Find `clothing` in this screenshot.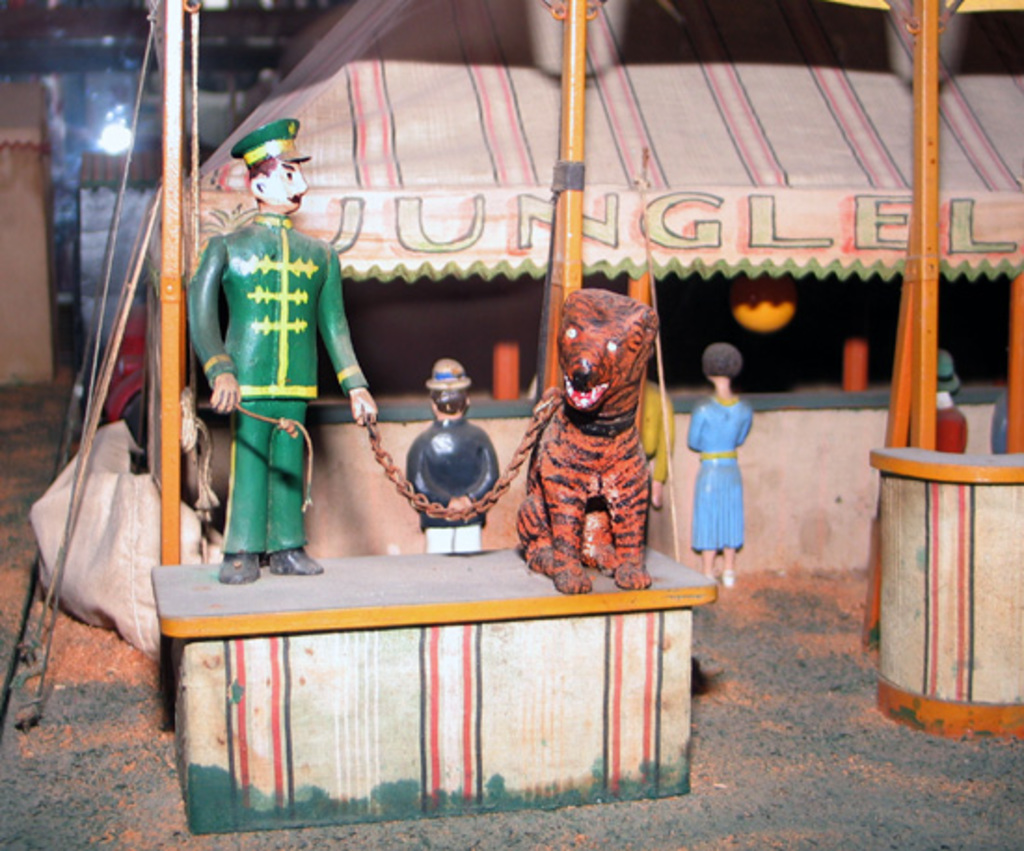
The bounding box for `clothing` is (410, 417, 506, 559).
